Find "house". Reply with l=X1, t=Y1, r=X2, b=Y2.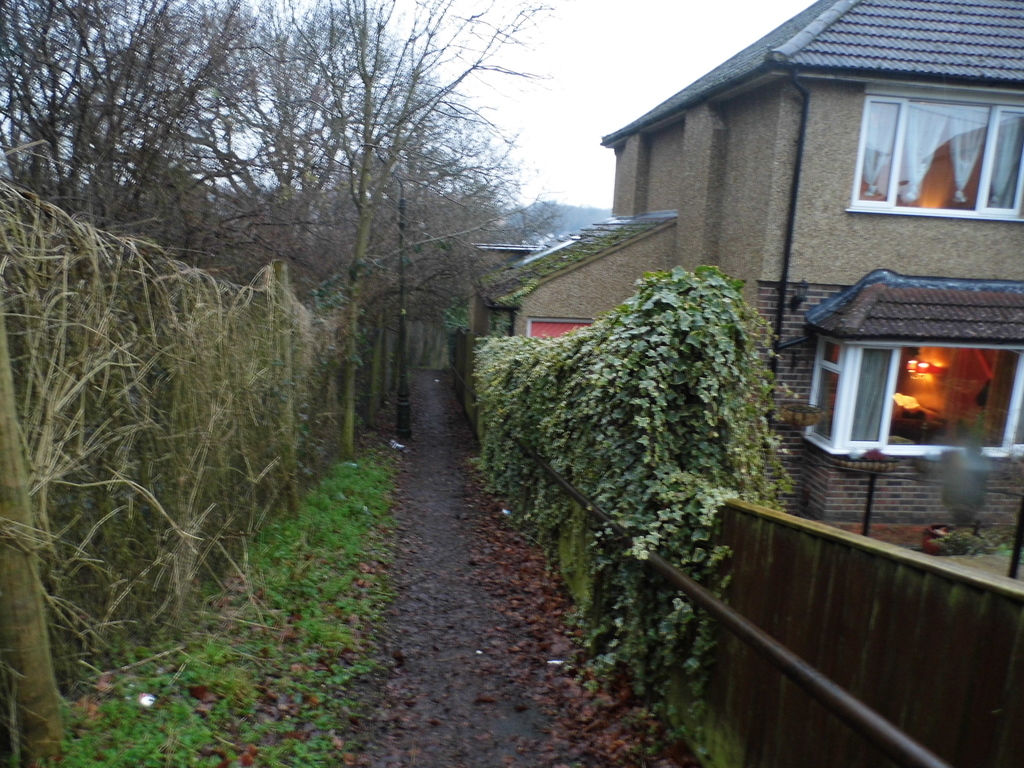
l=478, t=1, r=1023, b=525.
